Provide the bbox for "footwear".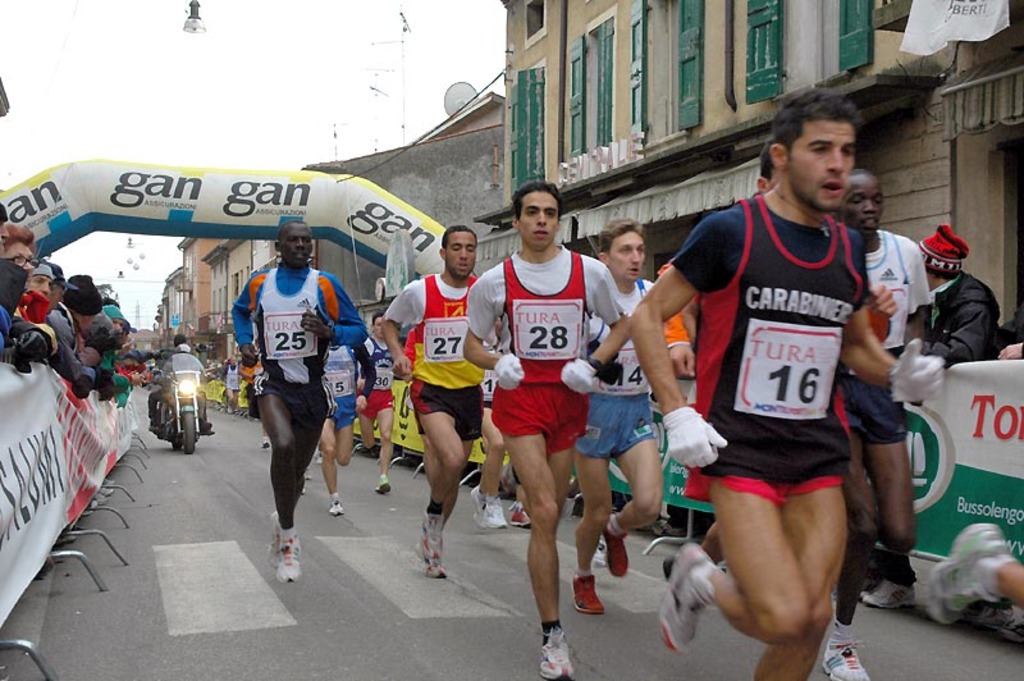
<region>485, 495, 508, 527</region>.
